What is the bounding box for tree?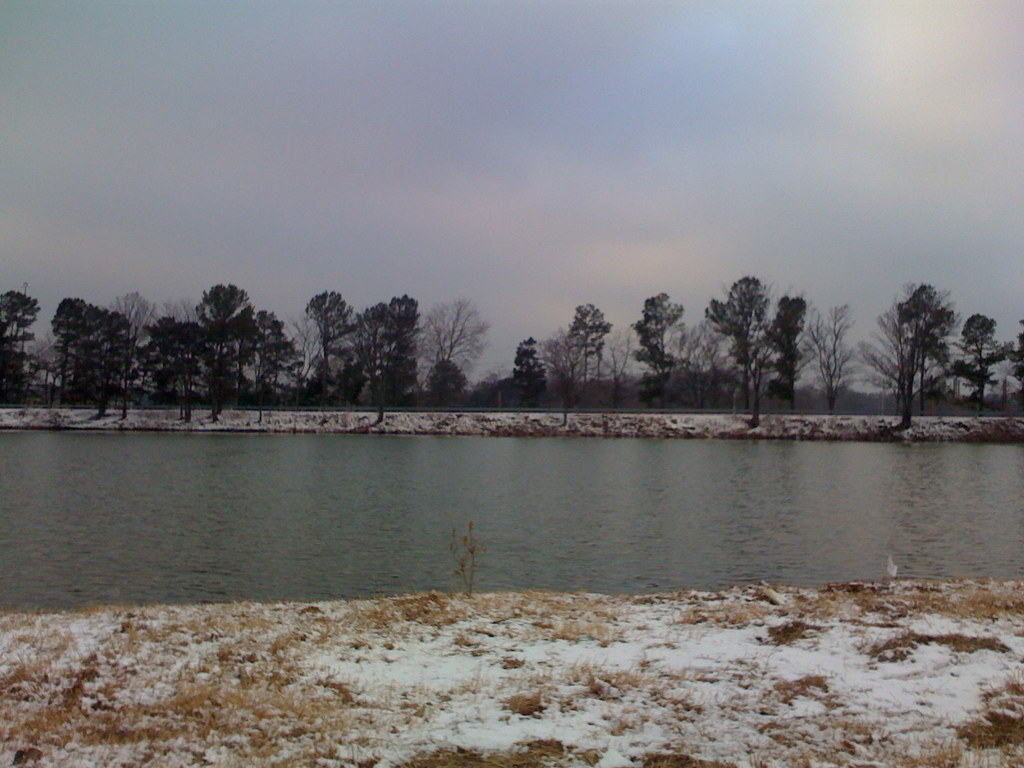
region(559, 289, 610, 422).
